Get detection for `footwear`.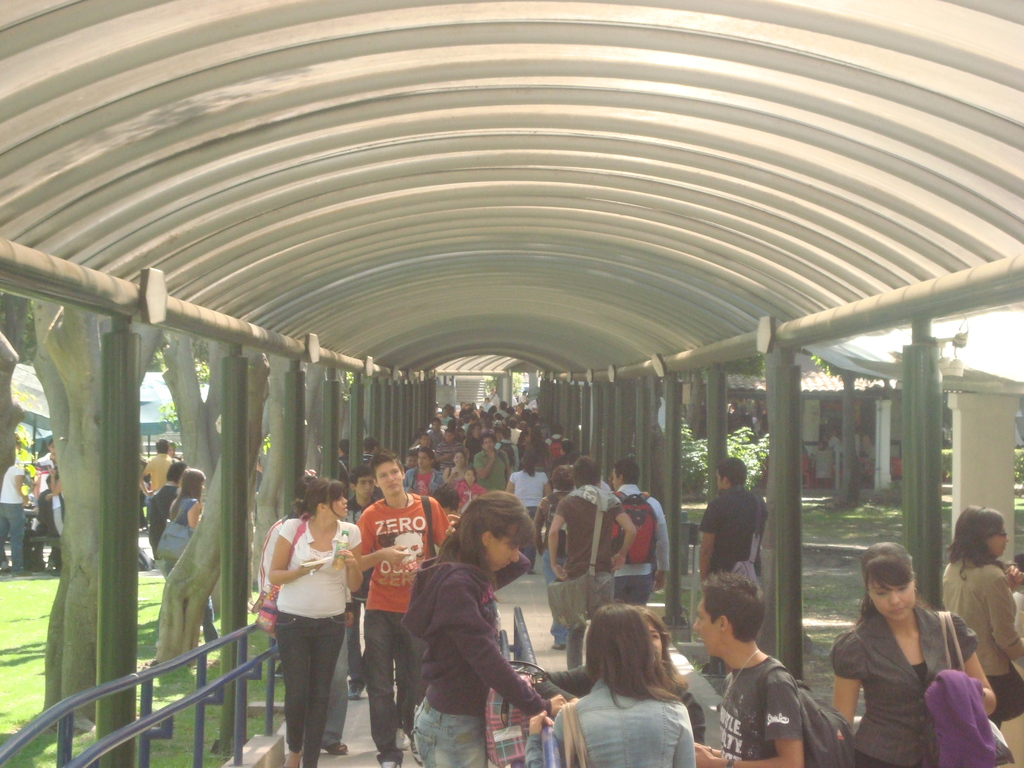
Detection: box(701, 661, 726, 678).
